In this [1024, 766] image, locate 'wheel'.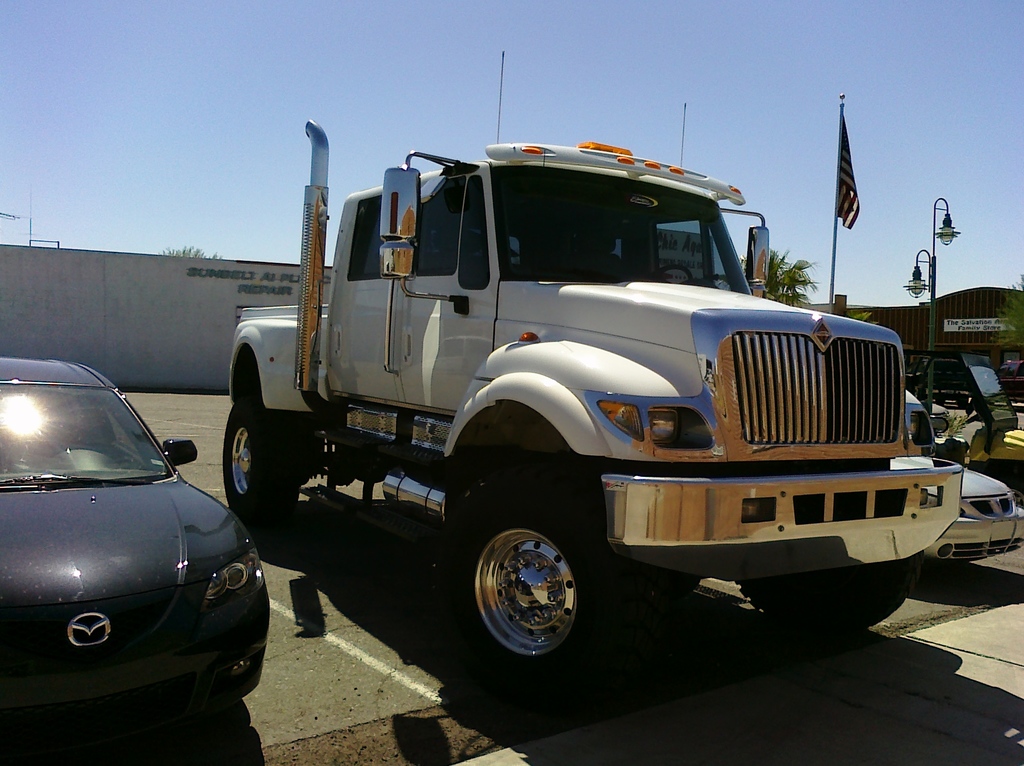
Bounding box: [222, 389, 302, 544].
